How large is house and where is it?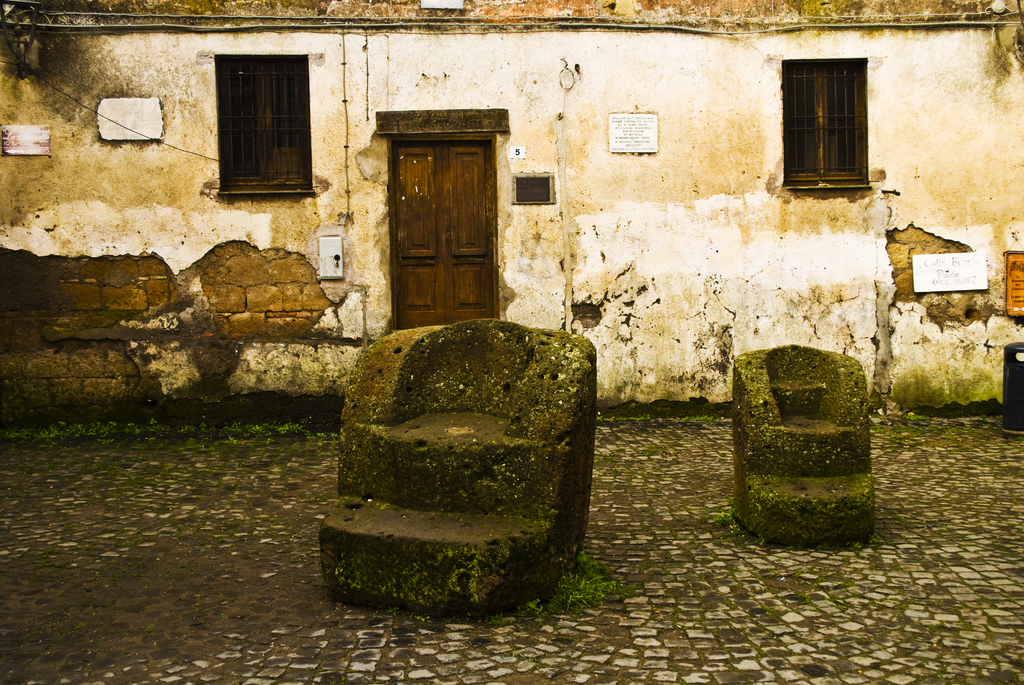
Bounding box: x1=11, y1=8, x2=1011, y2=501.
